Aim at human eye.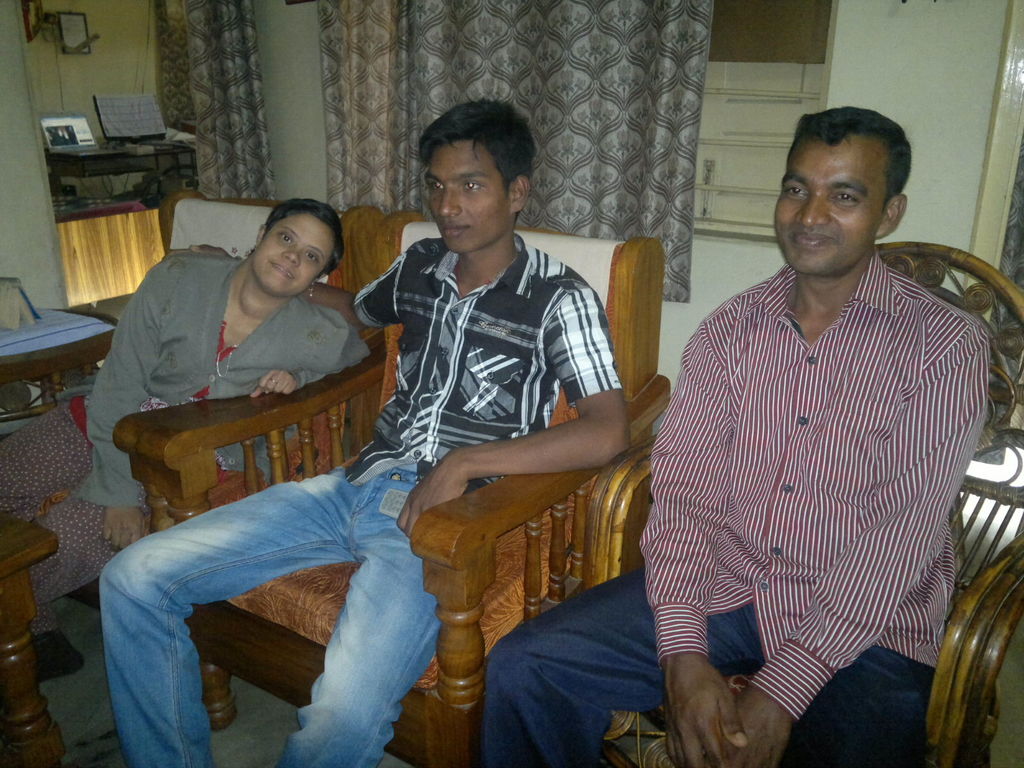
Aimed at [left=779, top=182, right=810, bottom=201].
